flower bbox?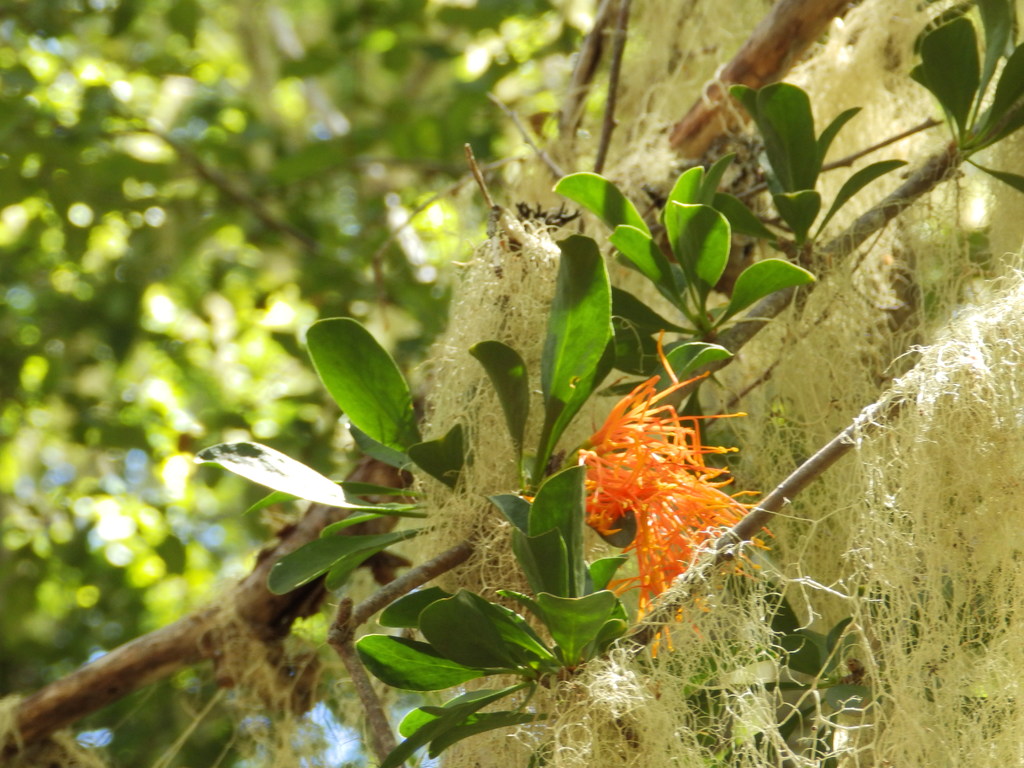
bbox(521, 326, 780, 664)
